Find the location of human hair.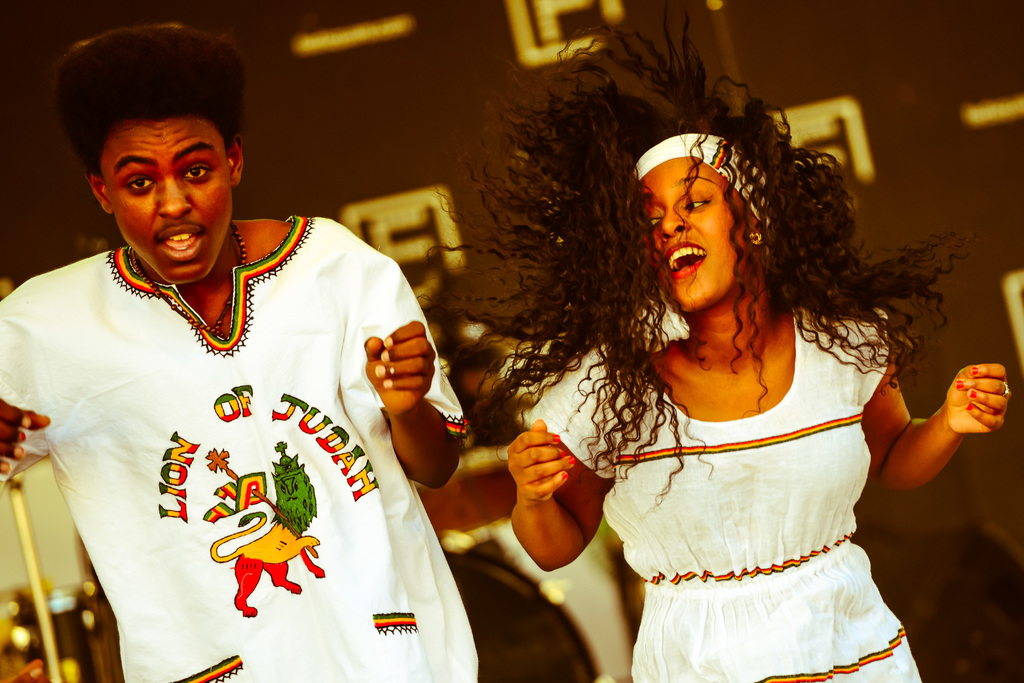
Location: (left=56, top=20, right=246, bottom=177).
